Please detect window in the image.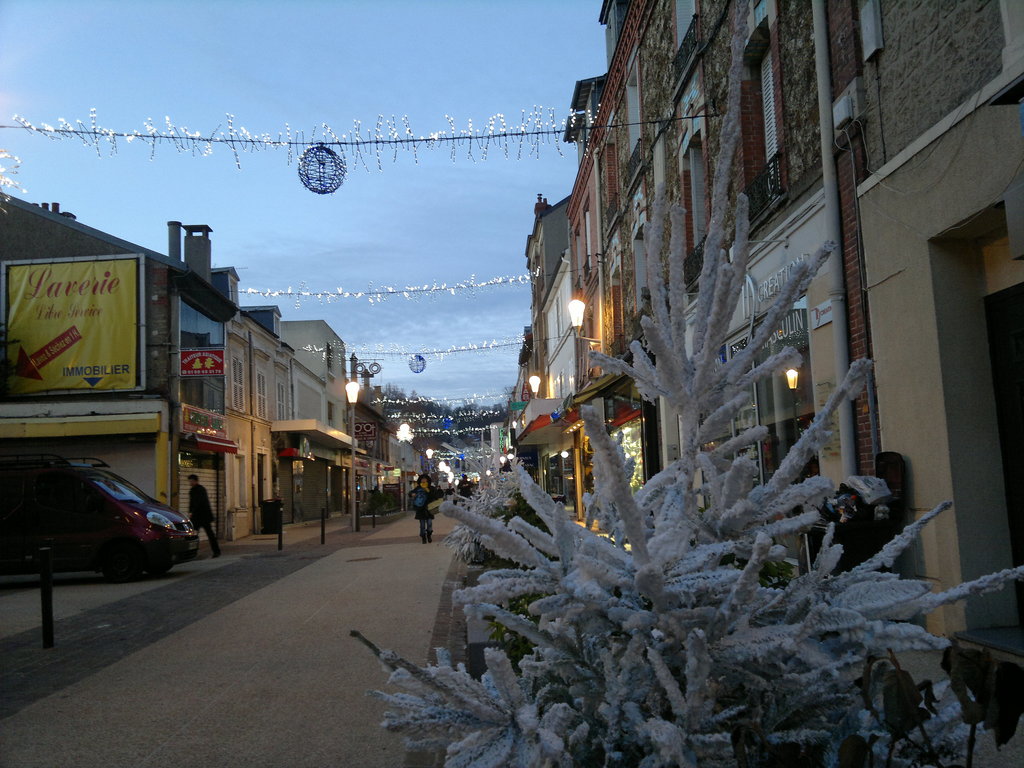
left=550, top=288, right=566, bottom=344.
